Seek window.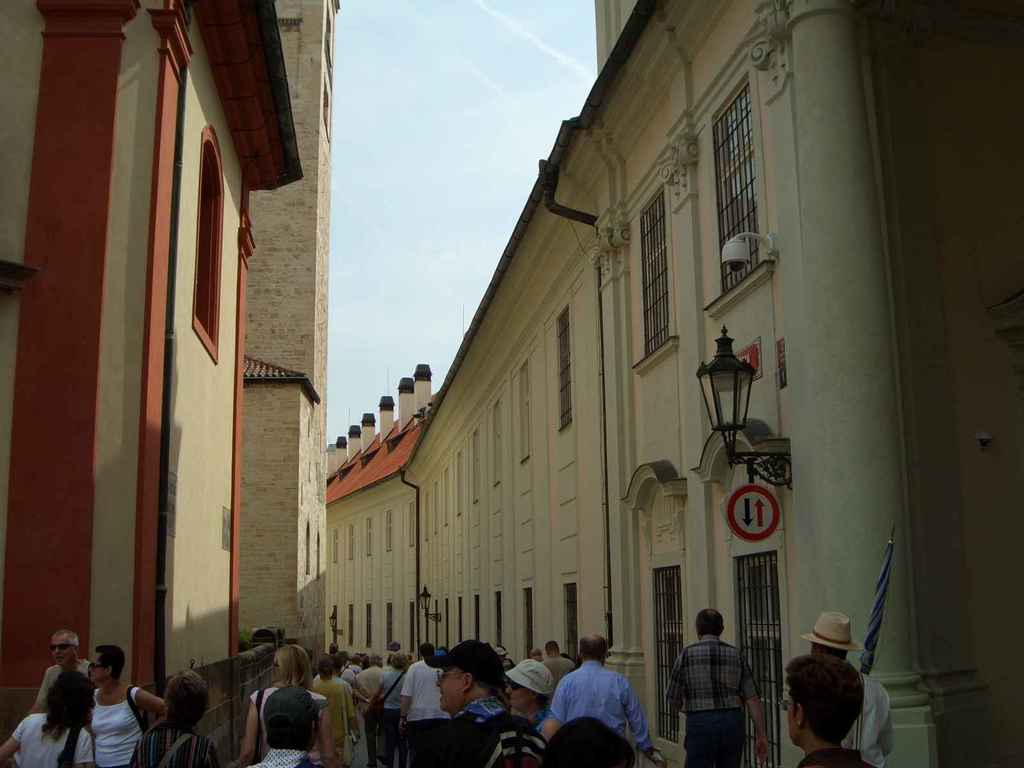
Rect(434, 600, 440, 649).
